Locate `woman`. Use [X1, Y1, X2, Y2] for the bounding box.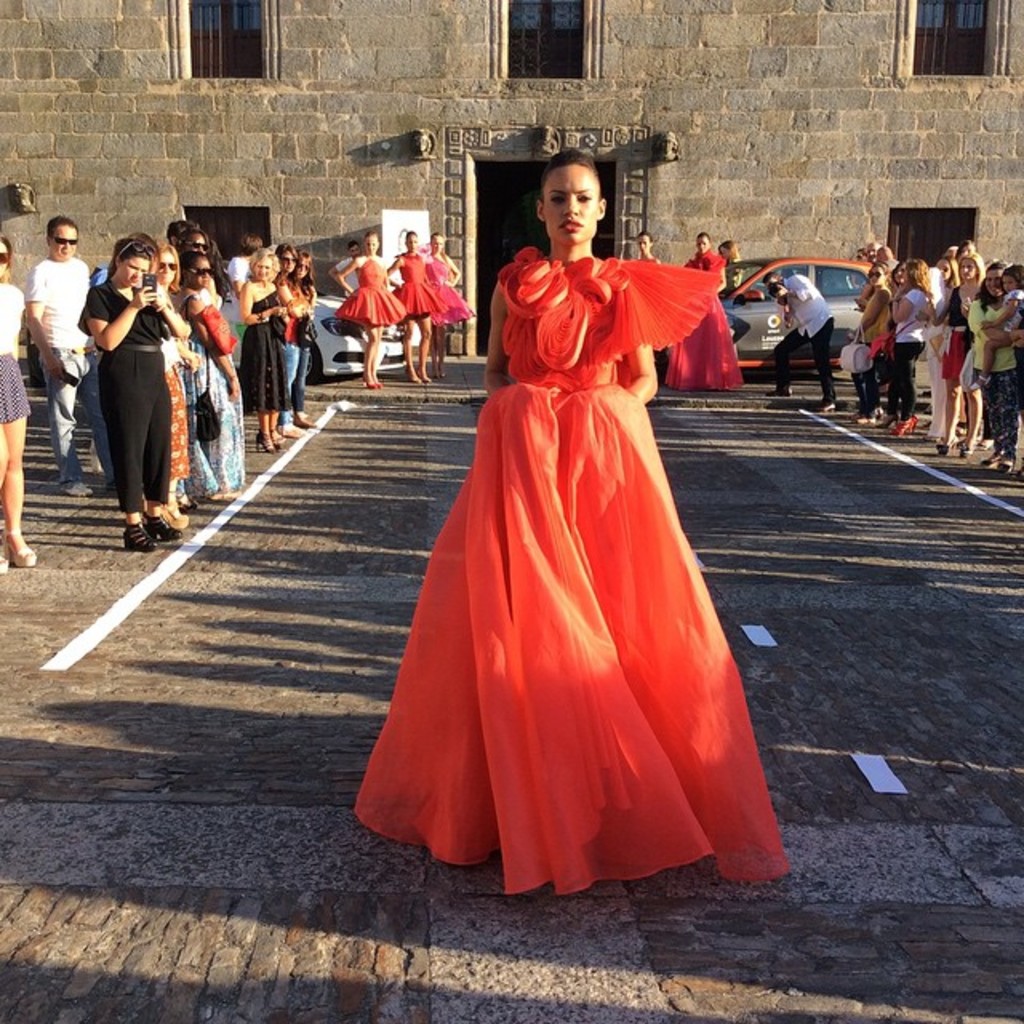
[717, 235, 739, 291].
